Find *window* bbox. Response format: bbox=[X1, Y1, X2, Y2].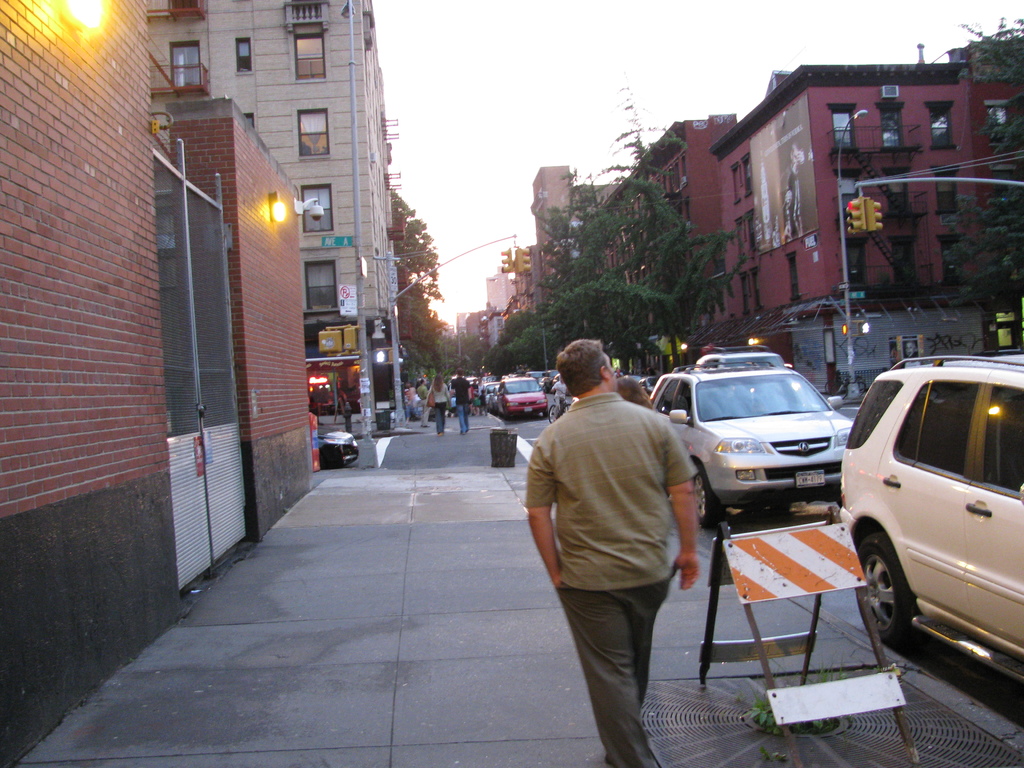
bbox=[832, 169, 858, 222].
